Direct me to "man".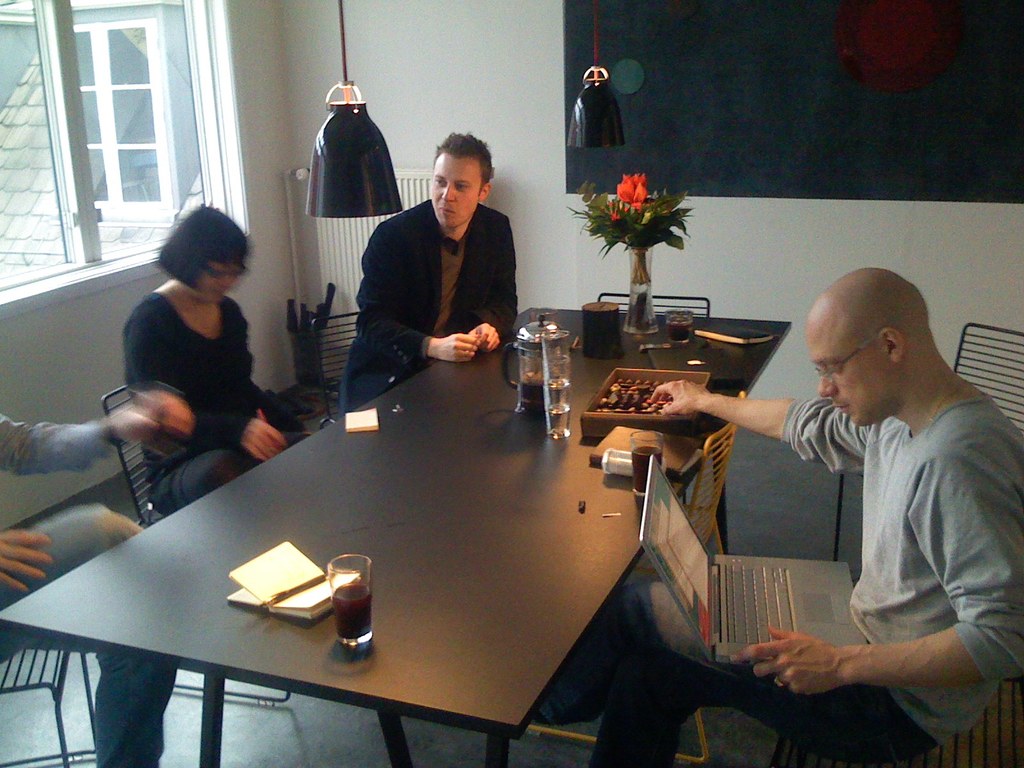
Direction: {"x1": 0, "y1": 389, "x2": 192, "y2": 767}.
